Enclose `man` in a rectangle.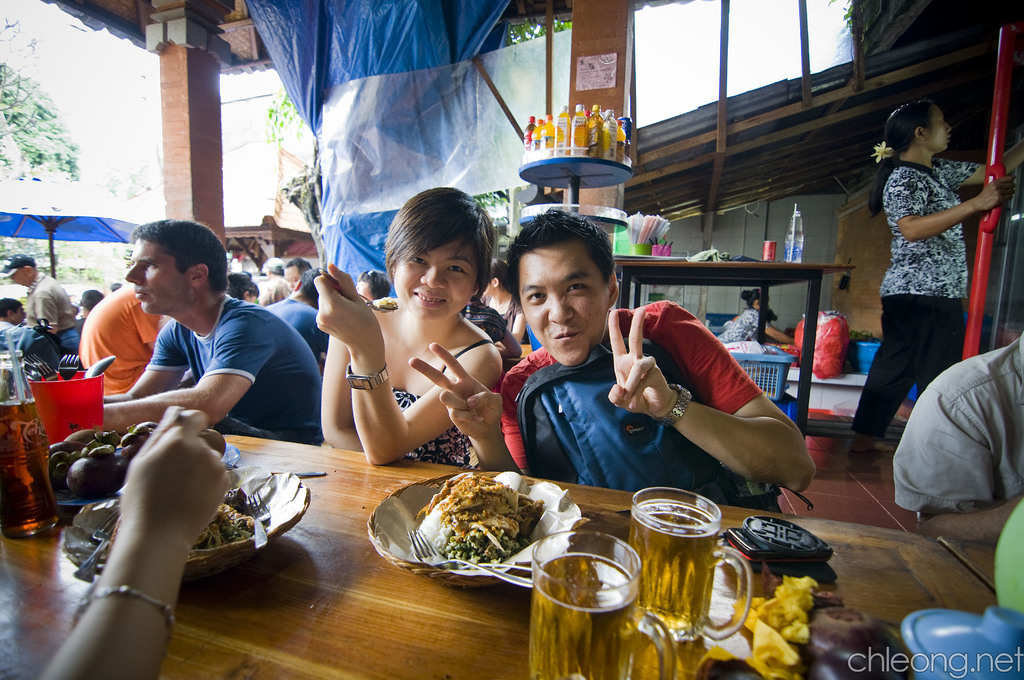
410, 209, 813, 513.
